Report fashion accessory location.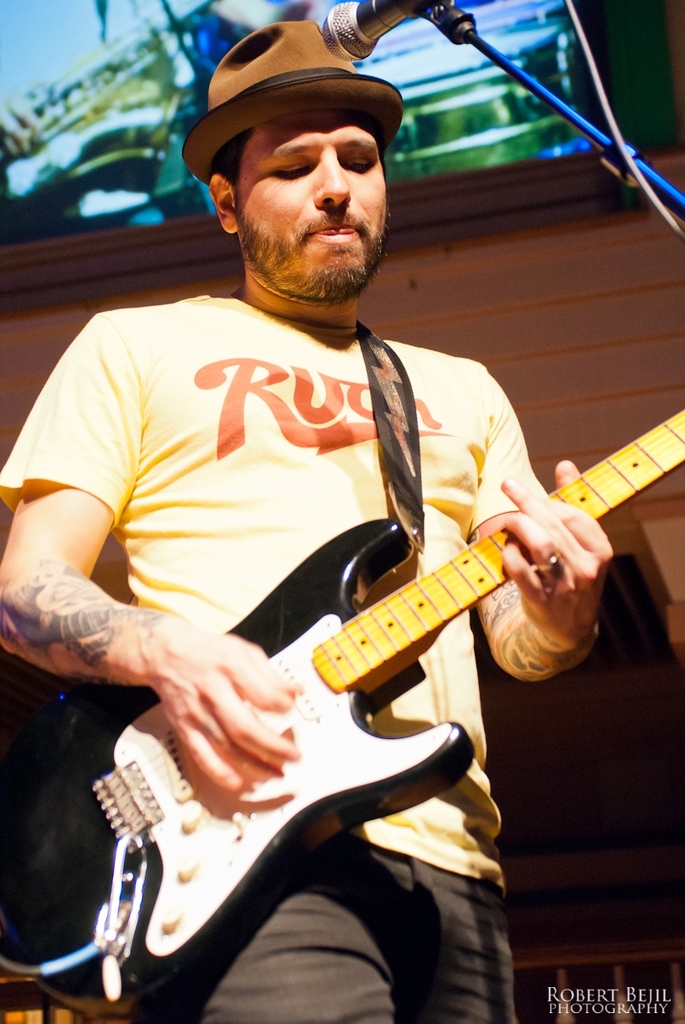
Report: (180, 17, 400, 184).
